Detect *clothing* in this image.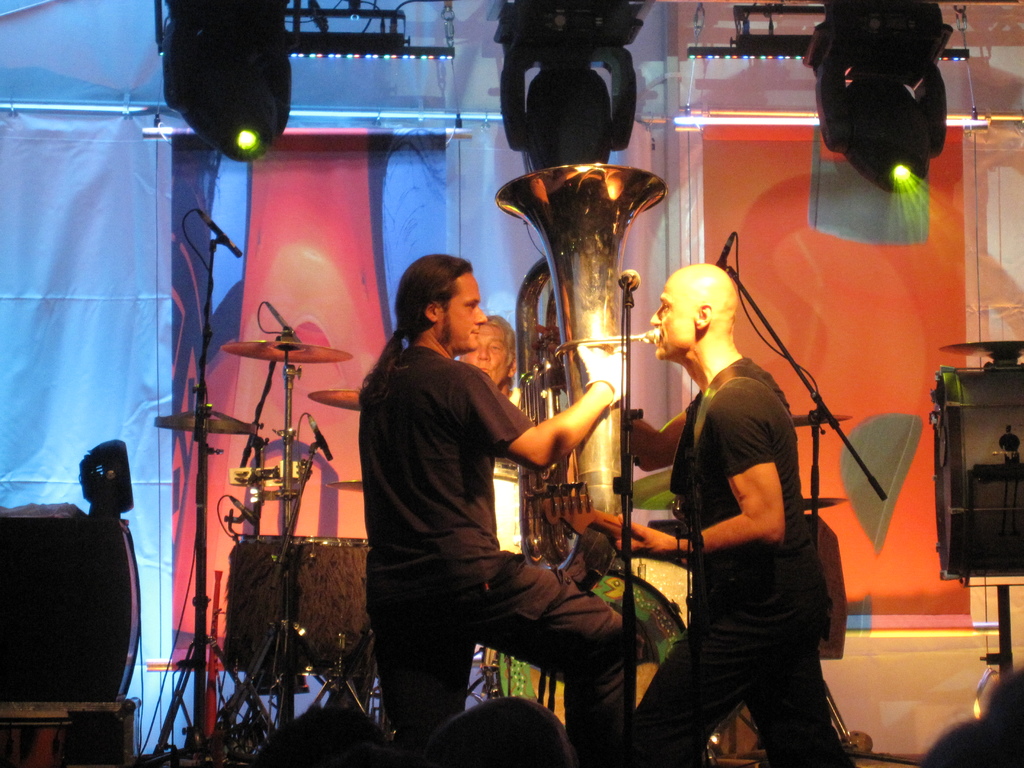
Detection: locate(506, 383, 522, 405).
